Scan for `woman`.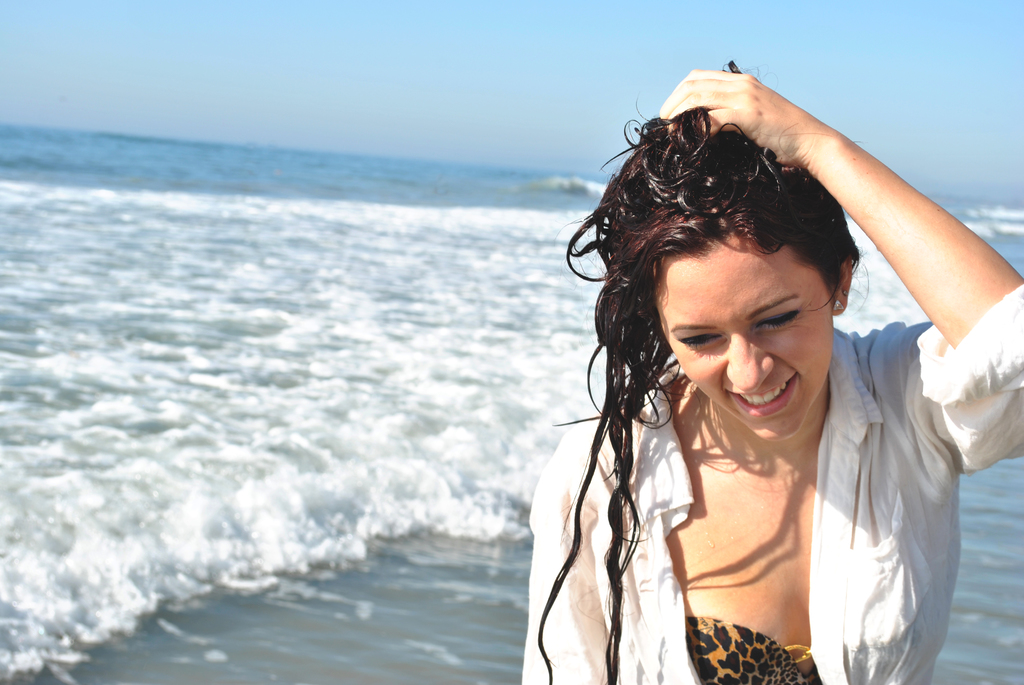
Scan result: 528:29:959:684.
